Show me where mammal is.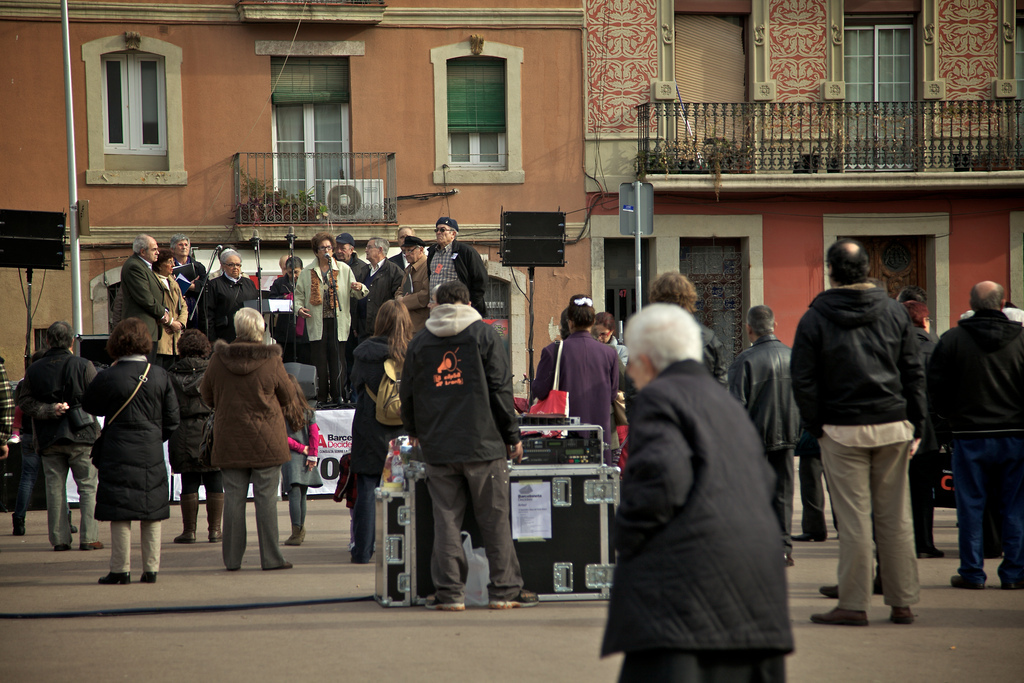
mammal is at pyautogui.locateOnScreen(932, 286, 1023, 586).
